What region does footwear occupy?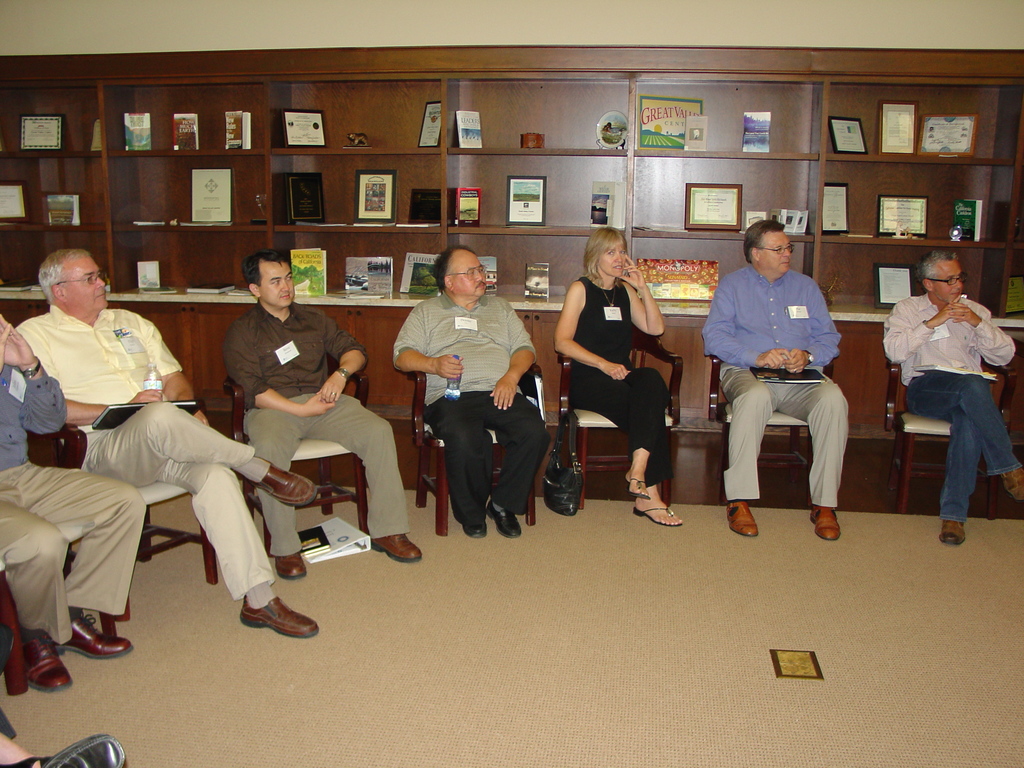
select_region(806, 502, 842, 543).
